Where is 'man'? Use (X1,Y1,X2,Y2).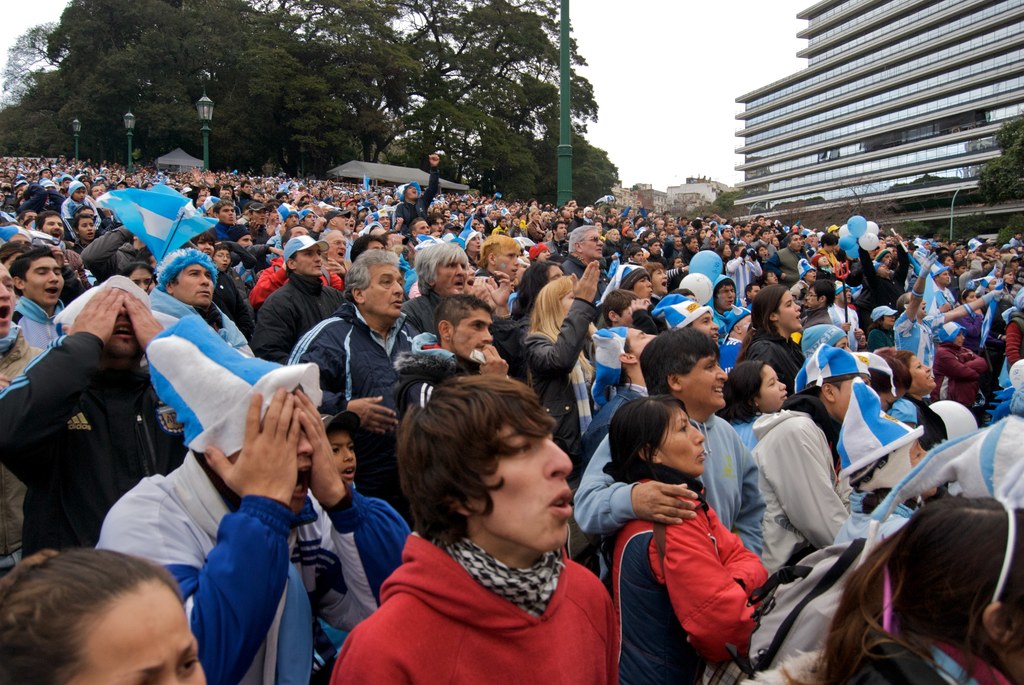
(571,332,764,563).
